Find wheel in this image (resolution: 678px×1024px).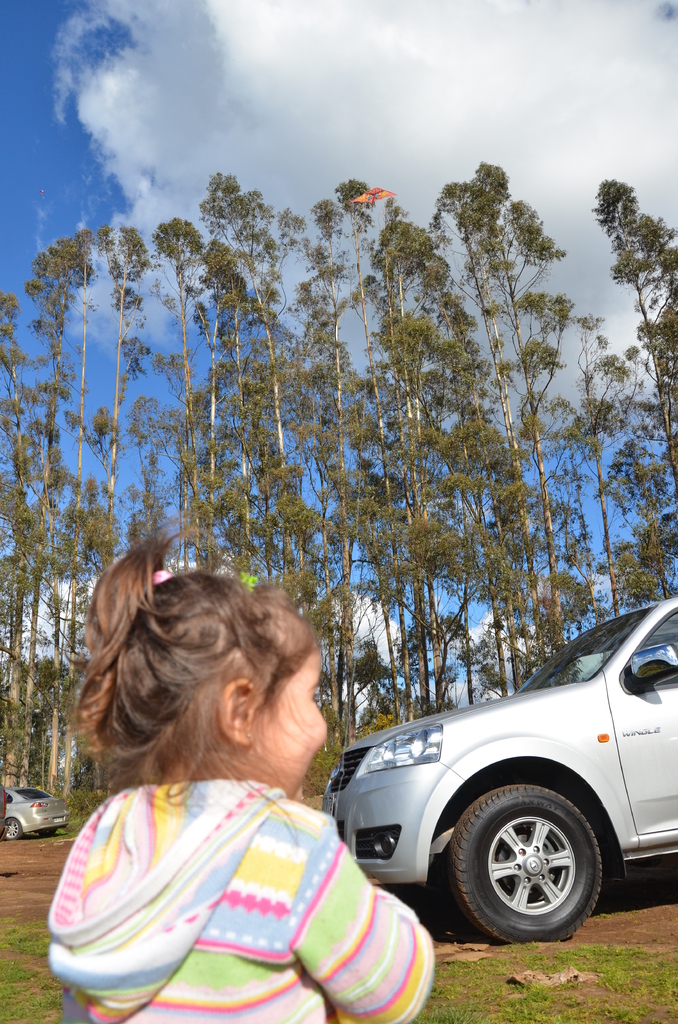
(448, 776, 614, 953).
